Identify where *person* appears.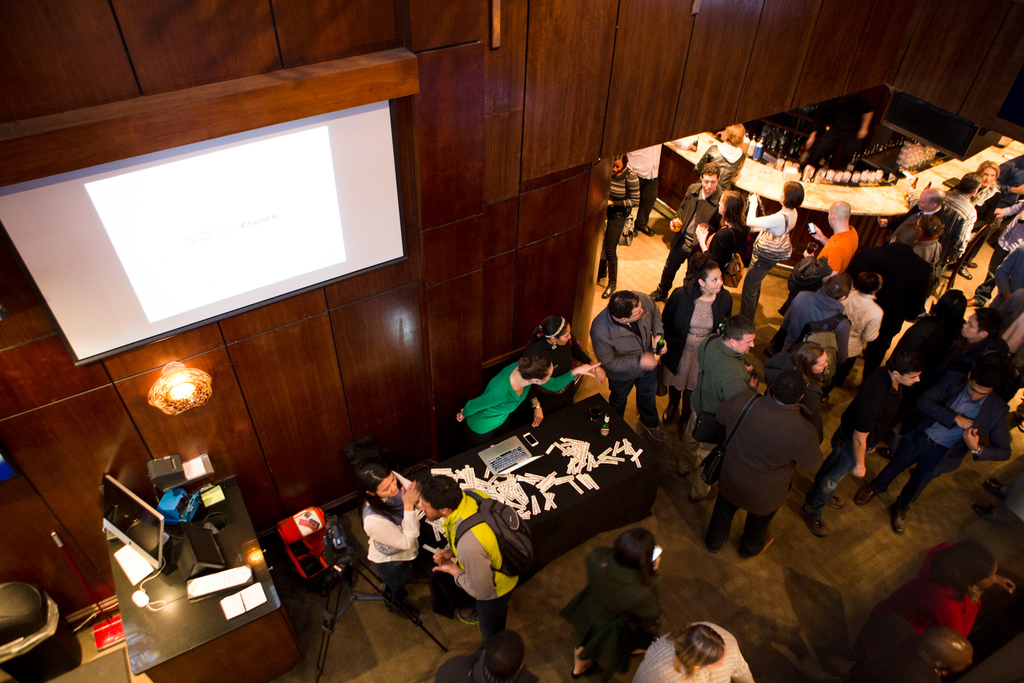
Appears at detection(846, 538, 1022, 670).
